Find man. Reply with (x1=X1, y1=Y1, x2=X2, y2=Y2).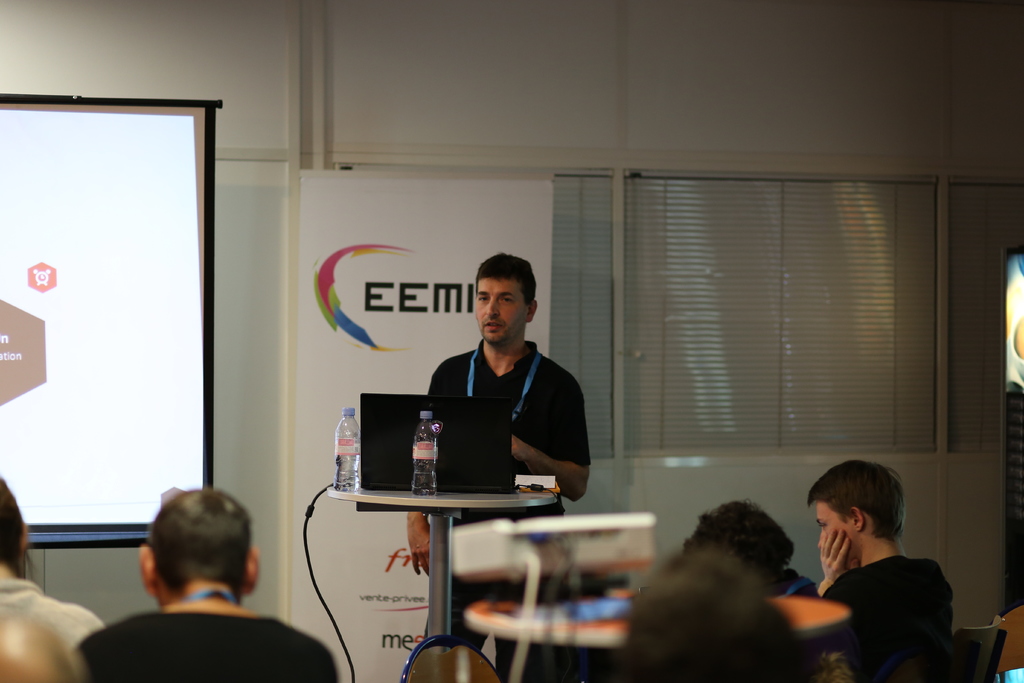
(x1=405, y1=252, x2=595, y2=682).
